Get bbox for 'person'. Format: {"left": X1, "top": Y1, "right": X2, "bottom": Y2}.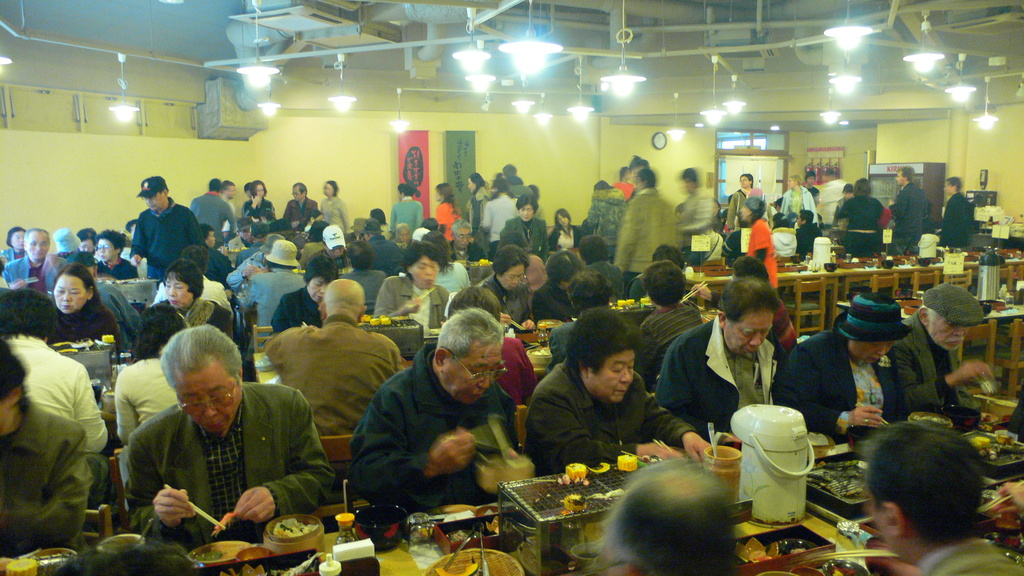
{"left": 52, "top": 230, "right": 90, "bottom": 264}.
